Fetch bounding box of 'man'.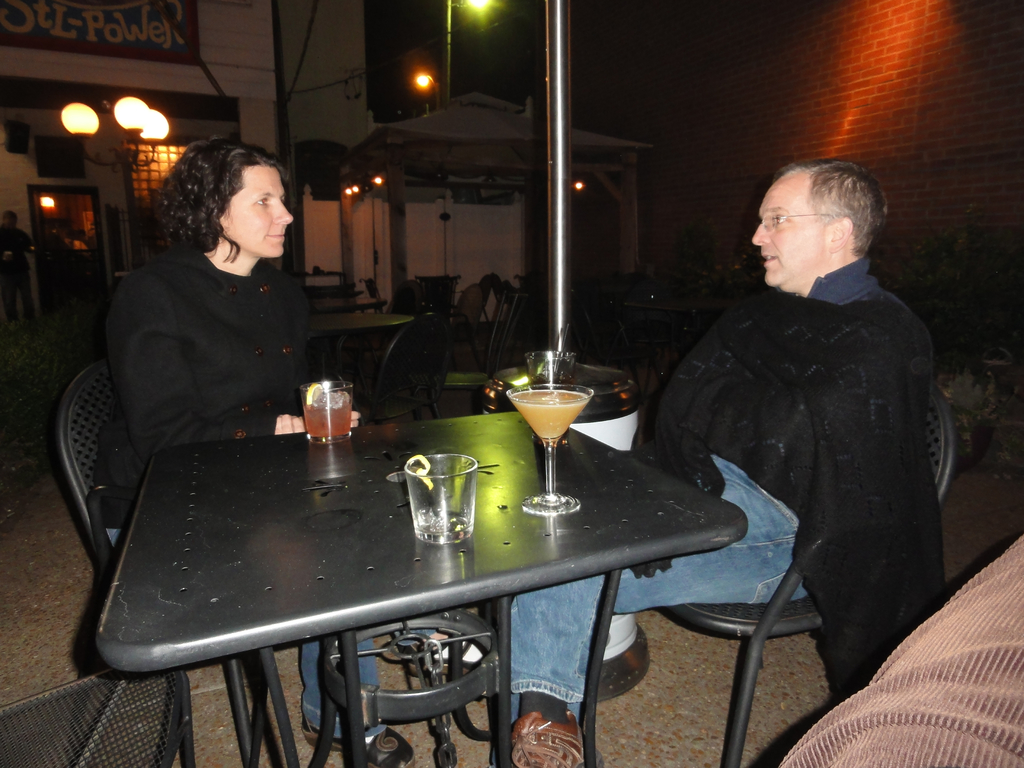
Bbox: 642/144/962/696.
